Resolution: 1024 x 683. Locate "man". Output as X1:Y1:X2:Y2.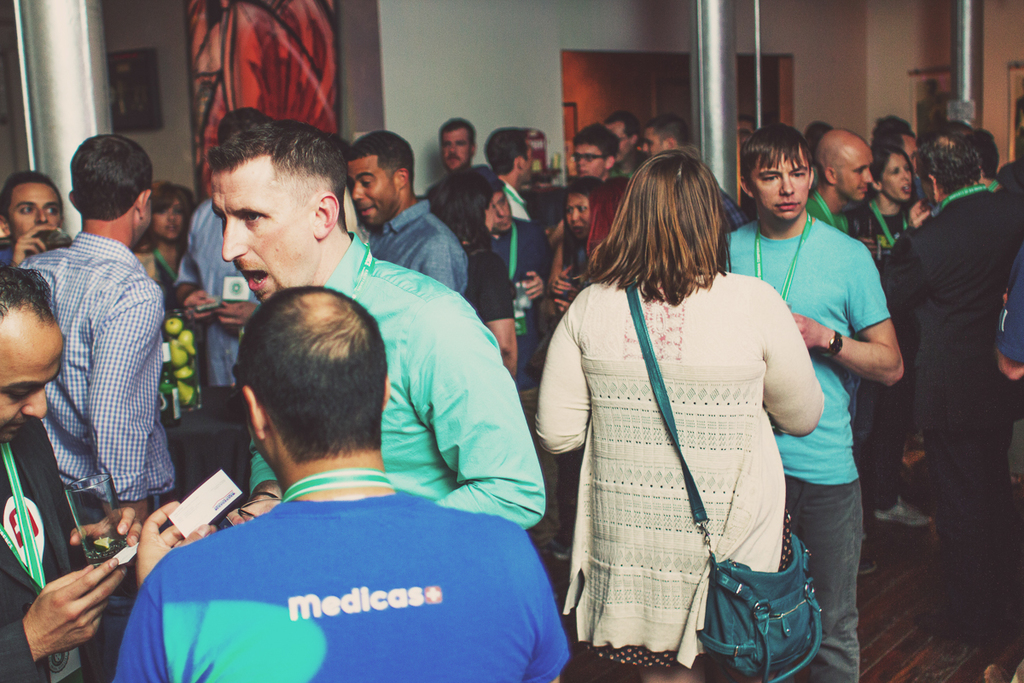
646:120:685:156.
